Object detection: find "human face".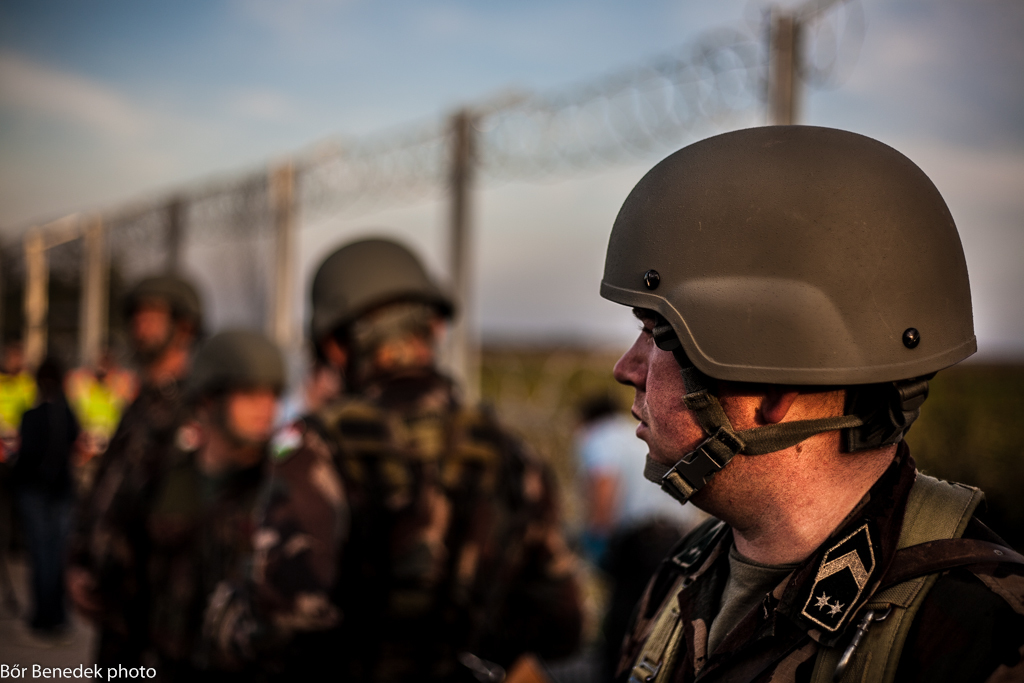
<bbox>132, 298, 176, 359</bbox>.
